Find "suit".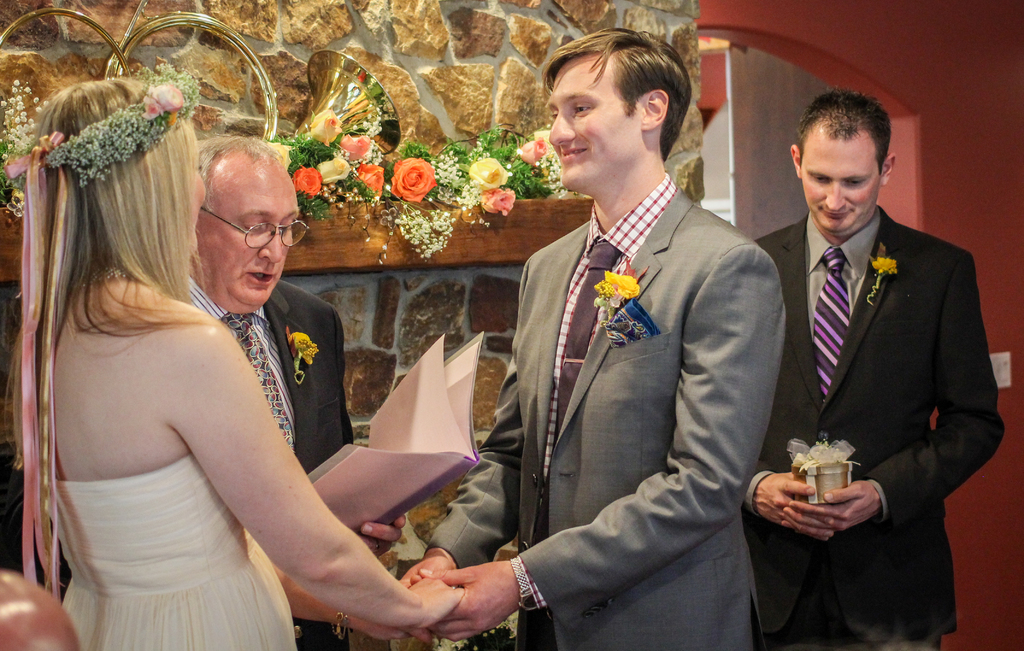
x1=745 y1=100 x2=993 y2=634.
